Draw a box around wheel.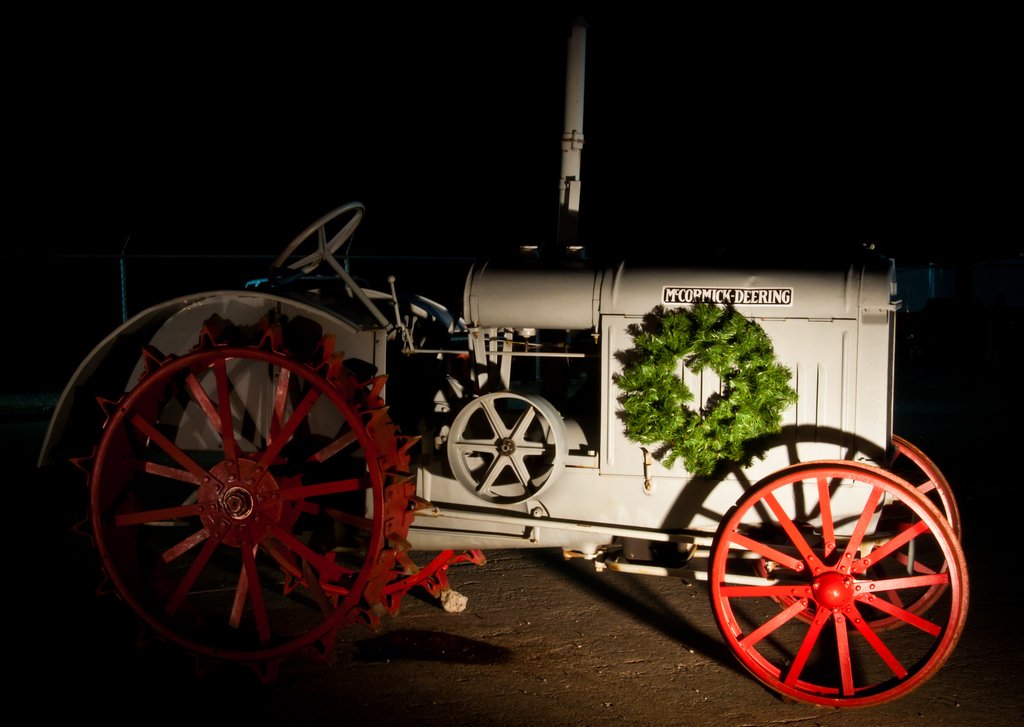
{"left": 444, "top": 392, "right": 570, "bottom": 509}.
